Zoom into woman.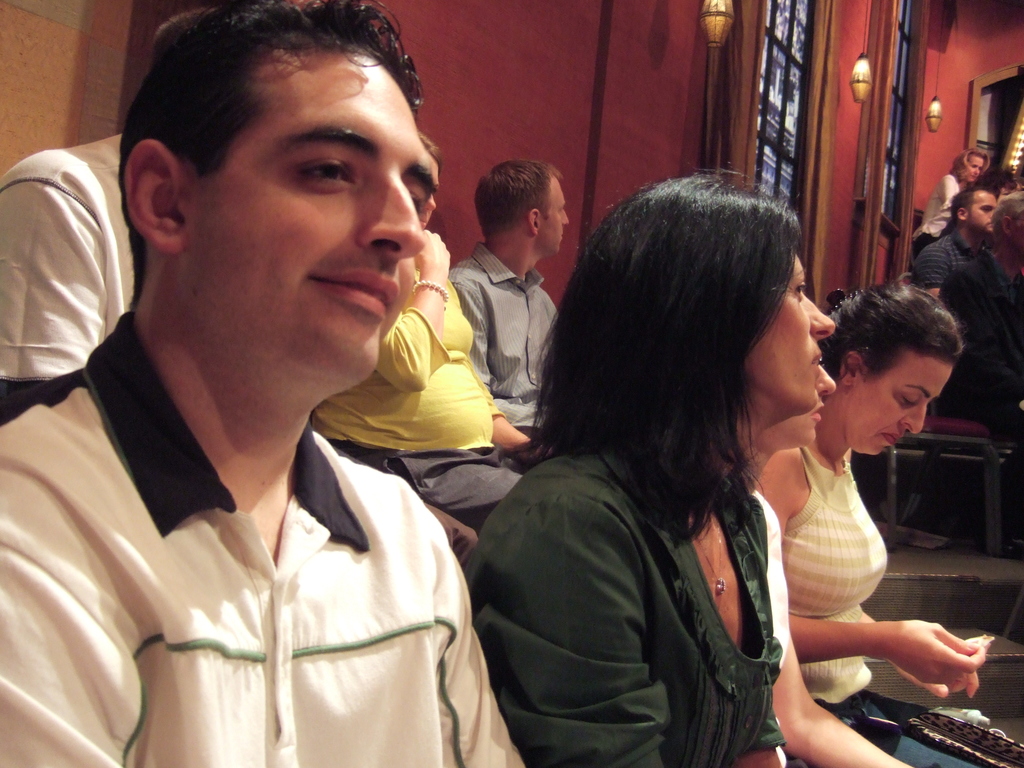
Zoom target: box(756, 273, 990, 767).
